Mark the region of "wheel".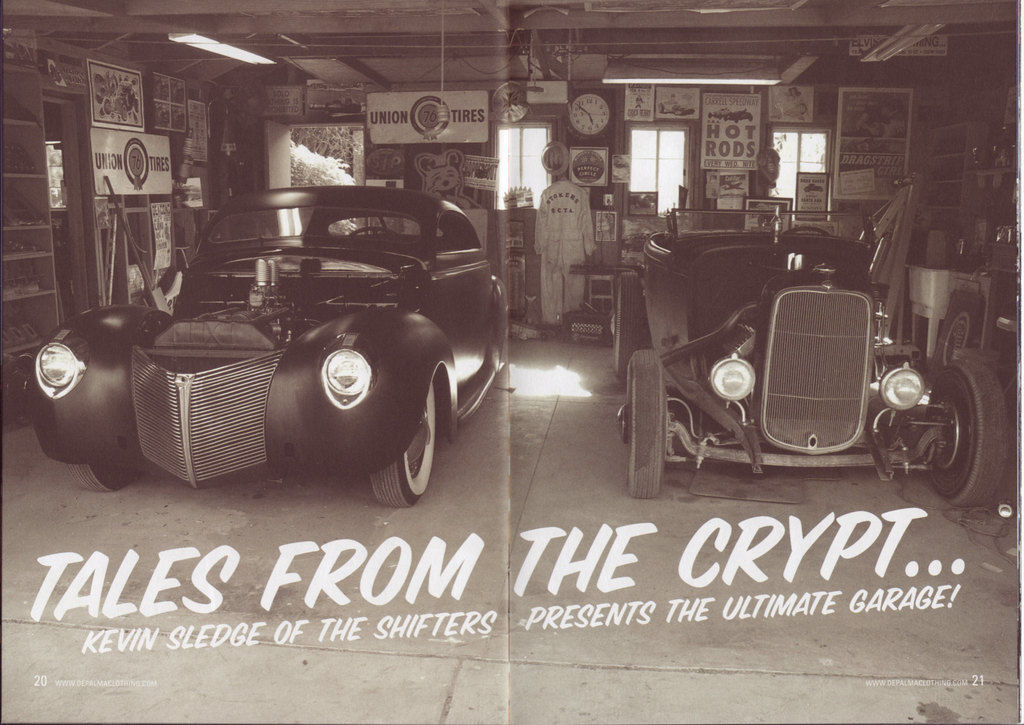
Region: left=351, top=226, right=397, bottom=235.
